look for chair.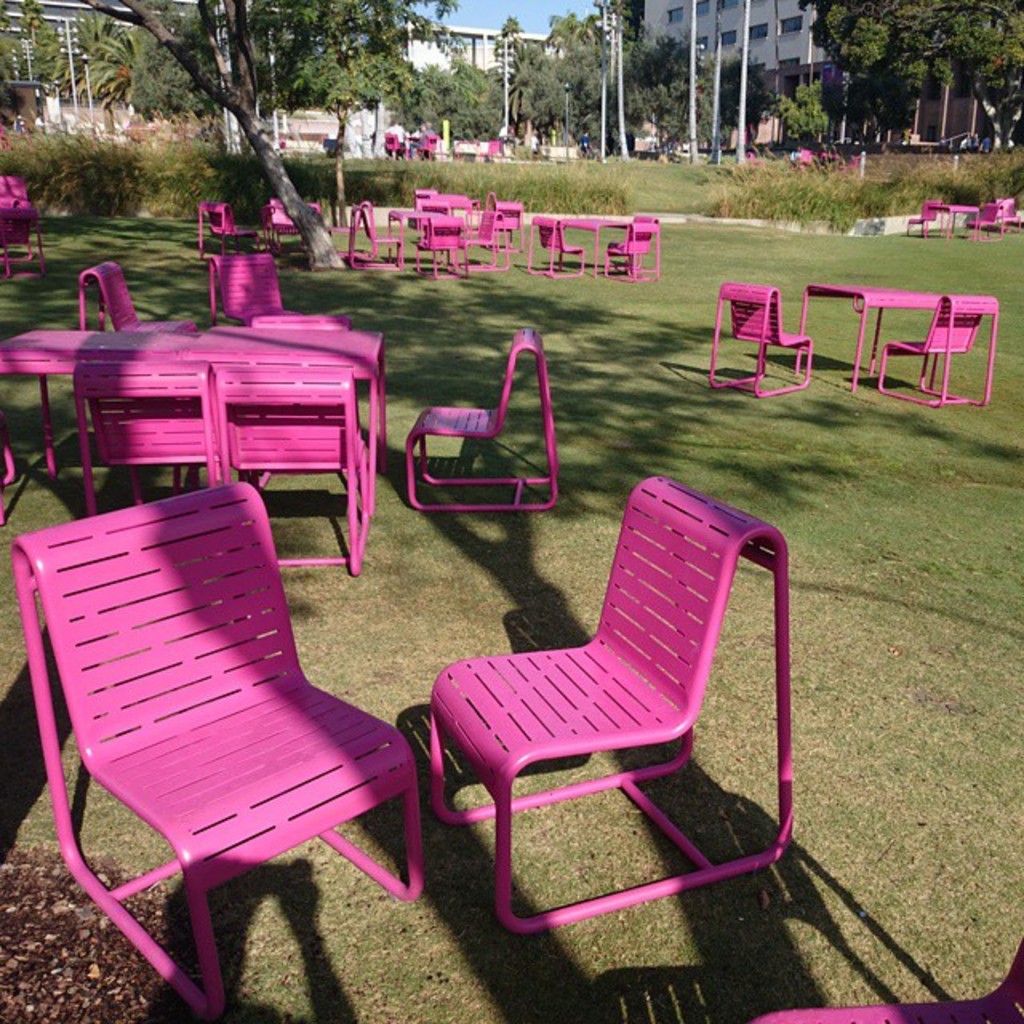
Found: 197 194 232 251.
